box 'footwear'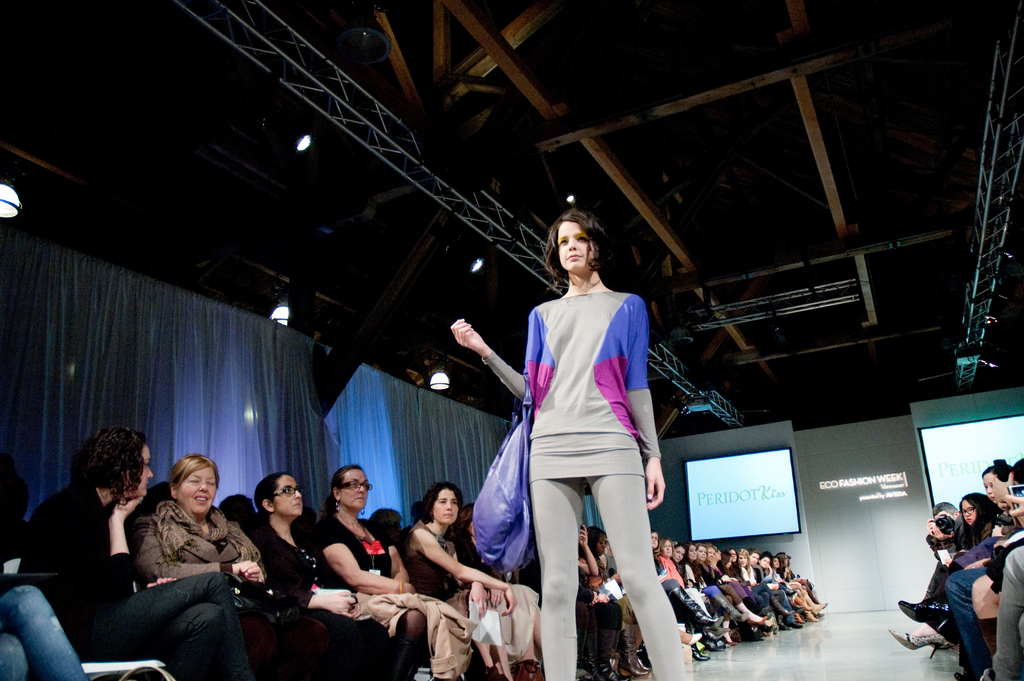
[889,628,941,658]
